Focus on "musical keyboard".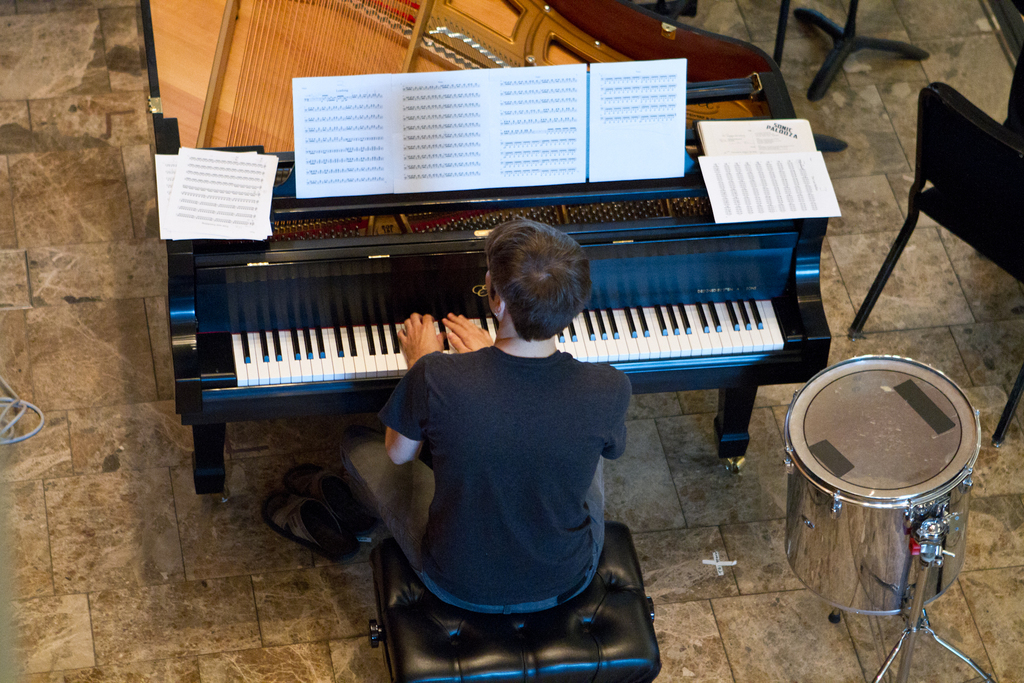
Focused at (left=198, top=292, right=804, bottom=389).
